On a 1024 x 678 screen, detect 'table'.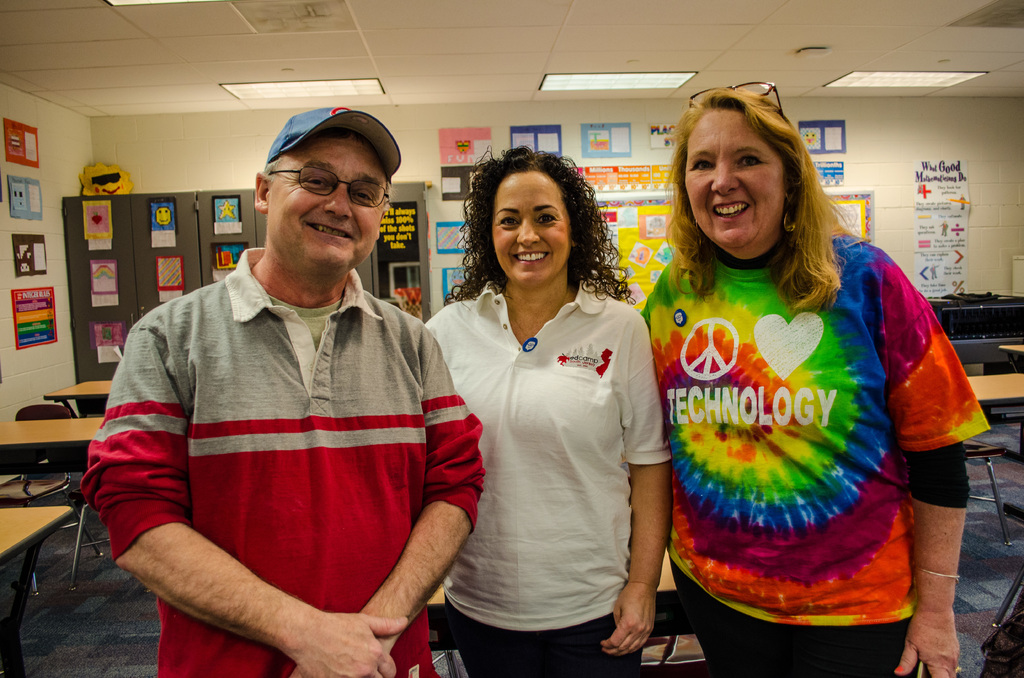
l=0, t=507, r=73, b=677.
